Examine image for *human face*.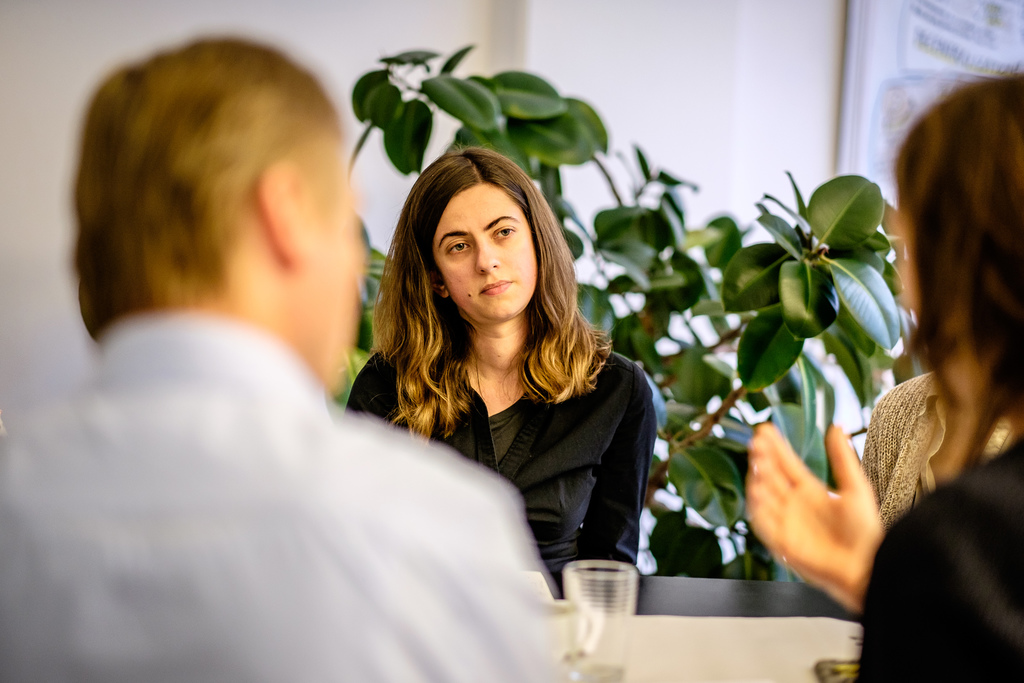
Examination result: bbox=[304, 152, 374, 383].
